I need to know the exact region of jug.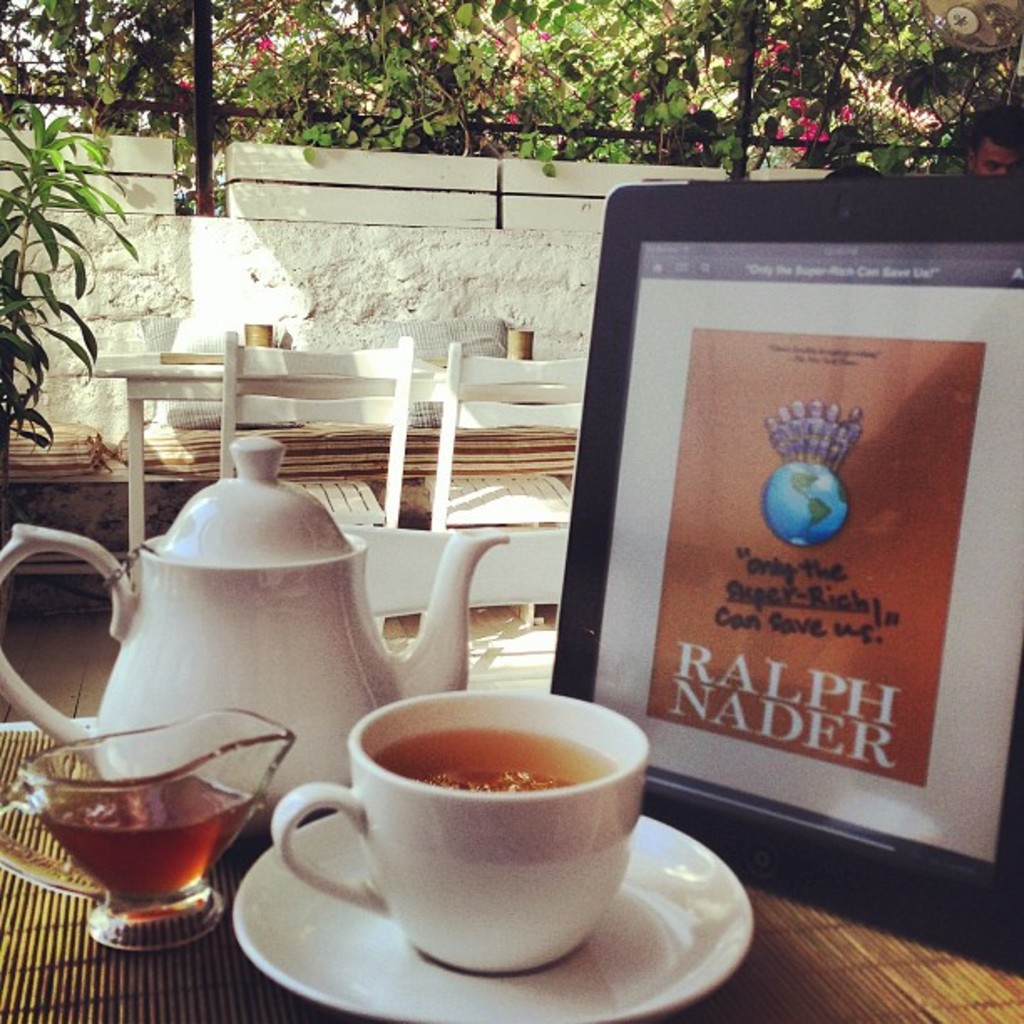
Region: locate(0, 706, 301, 955).
